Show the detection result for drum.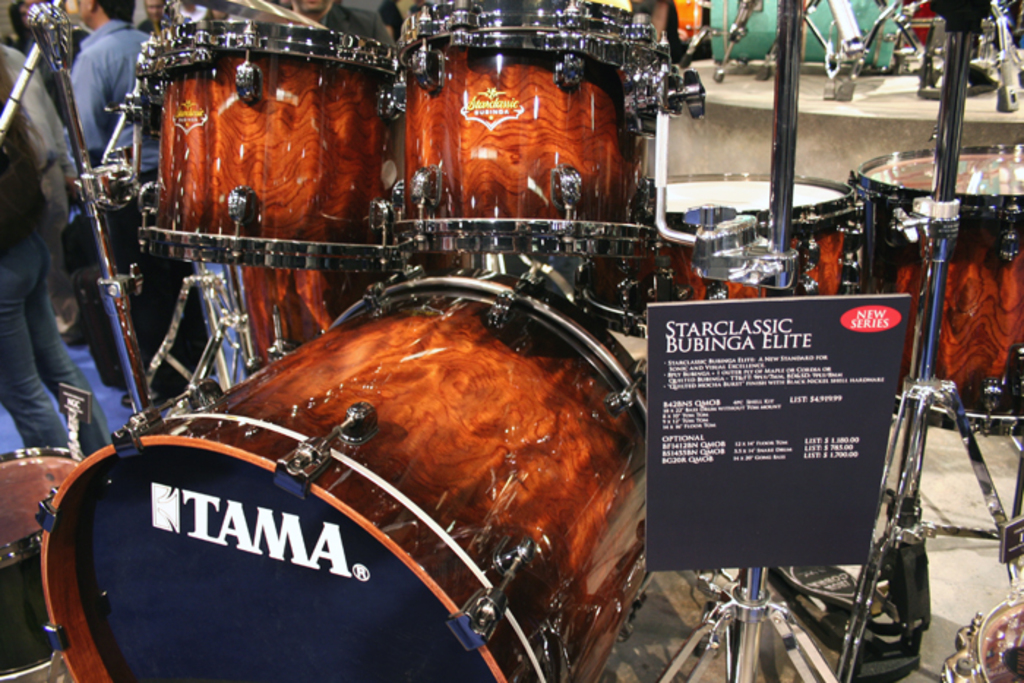
BBox(136, 20, 398, 266).
